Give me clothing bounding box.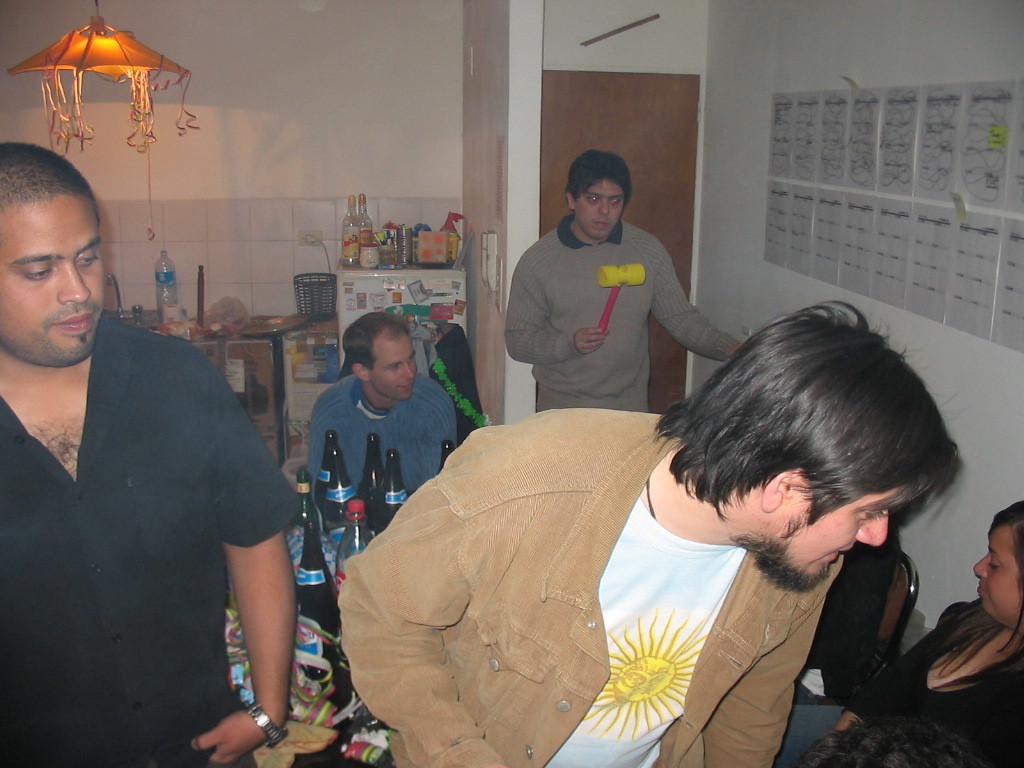
<bbox>0, 265, 303, 760</bbox>.
